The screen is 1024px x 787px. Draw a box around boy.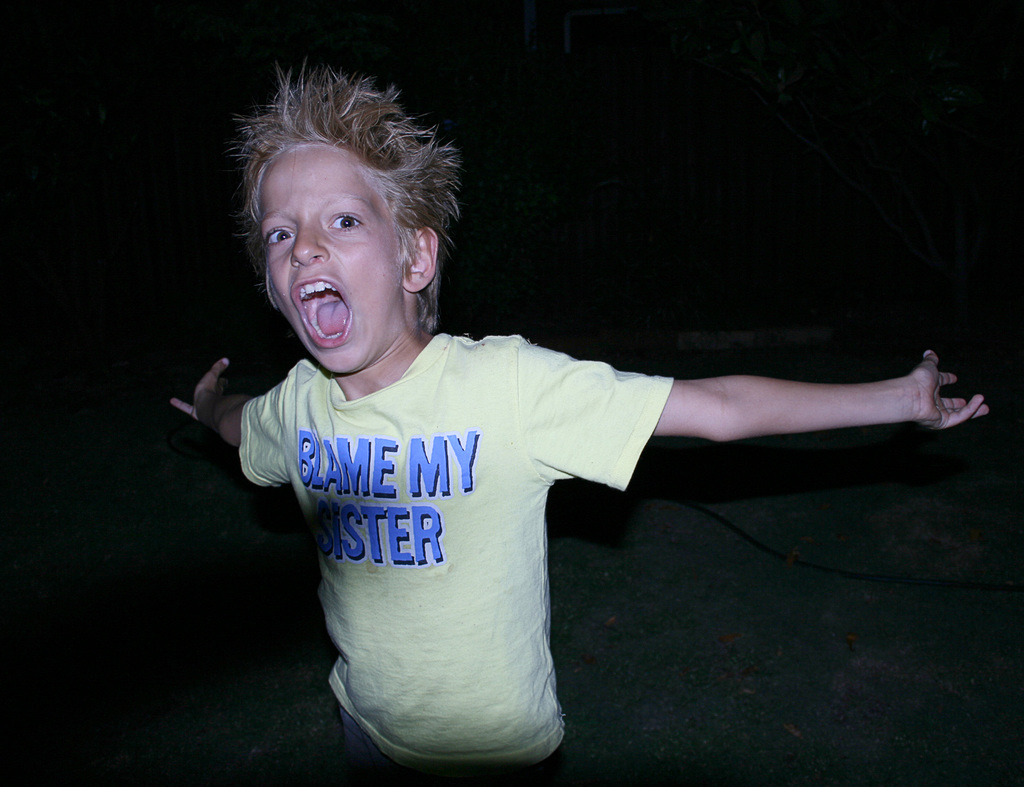
box(173, 59, 991, 786).
